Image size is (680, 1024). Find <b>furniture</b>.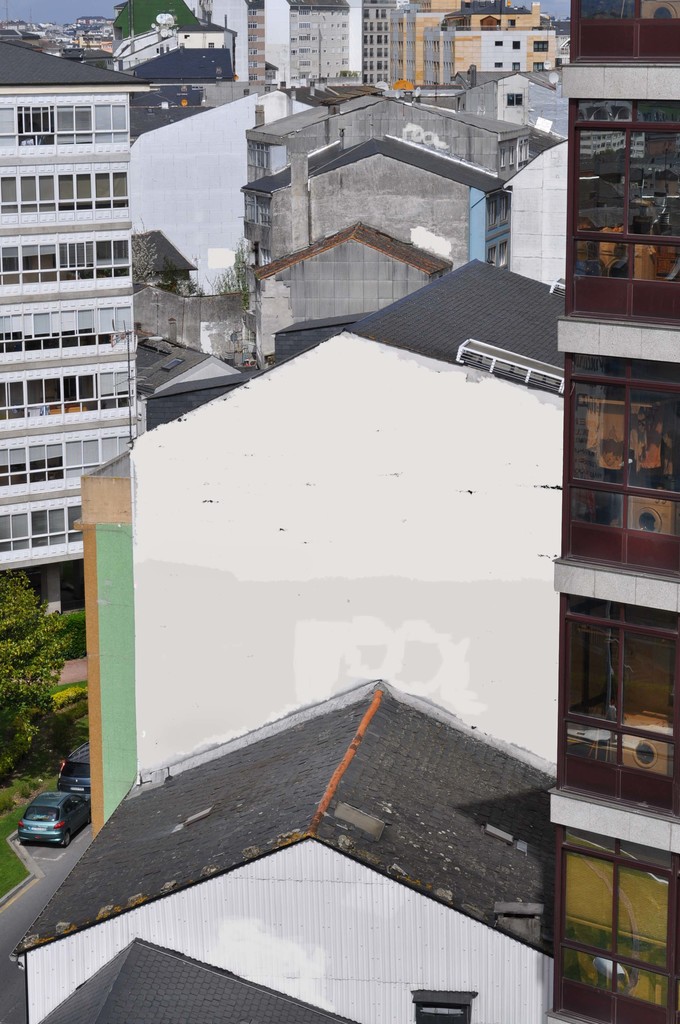
pyautogui.locateOnScreen(563, 715, 614, 760).
